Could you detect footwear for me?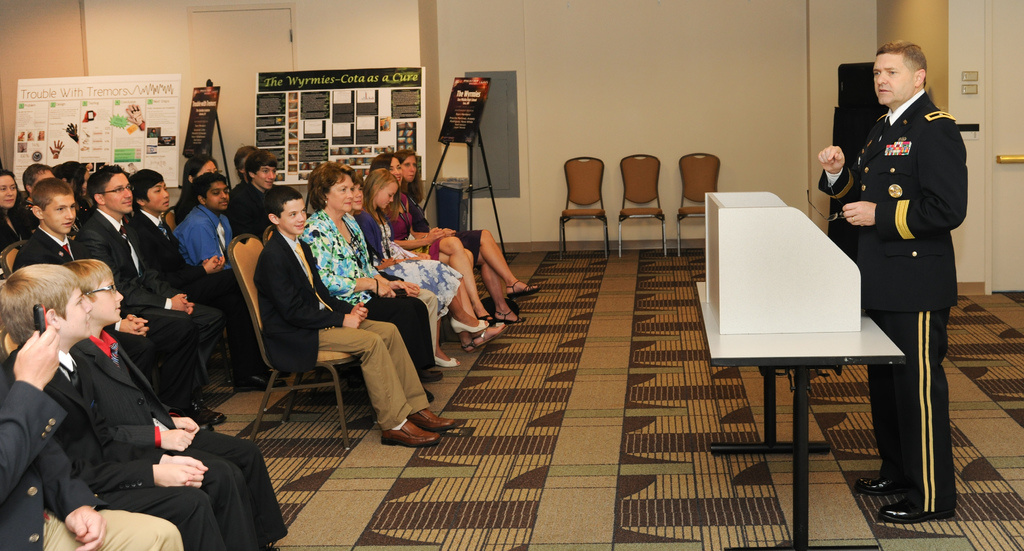
Detection result: select_region(426, 389, 433, 403).
